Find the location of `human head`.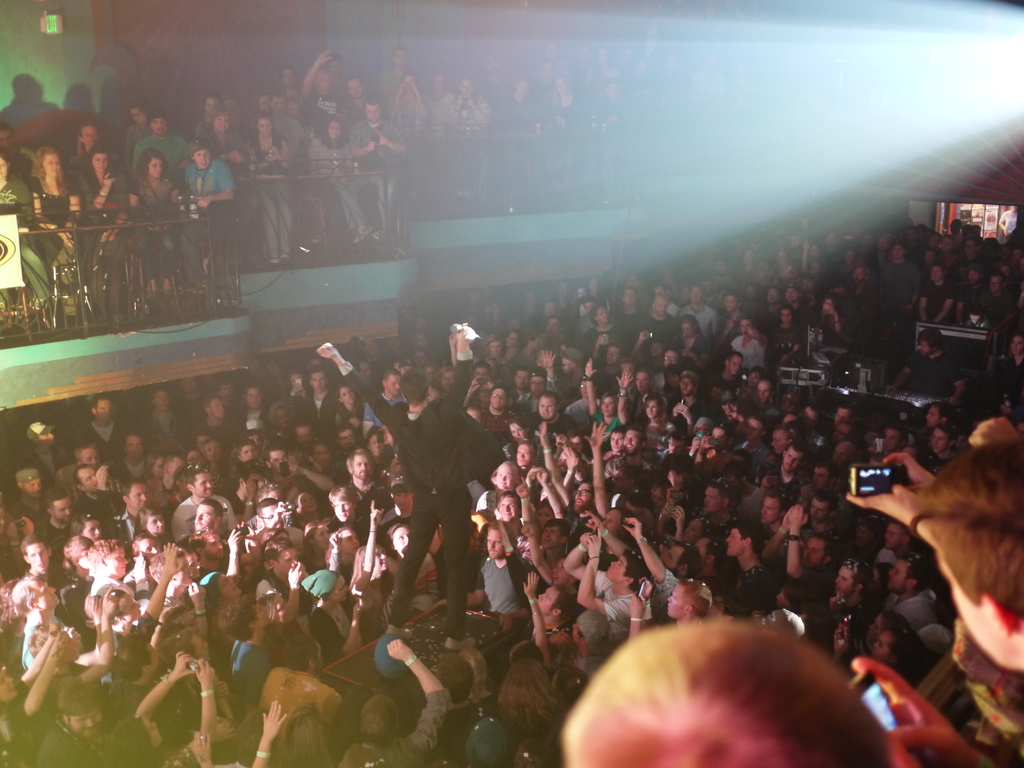
Location: locate(0, 156, 11, 180).
